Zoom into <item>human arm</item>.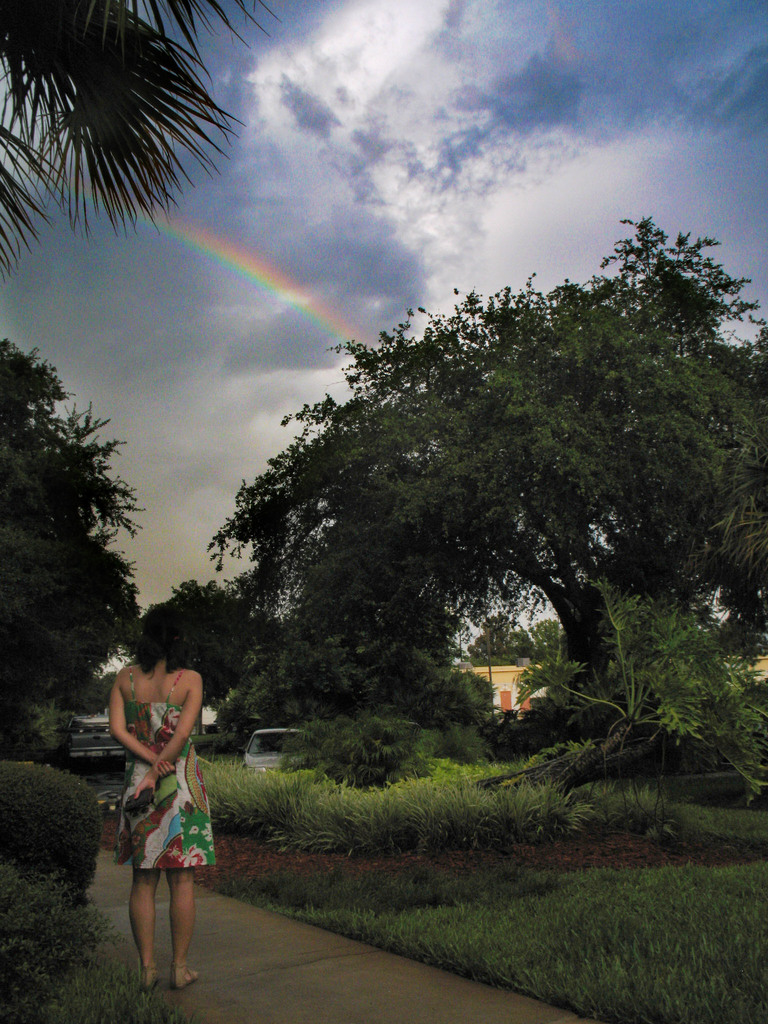
Zoom target: 133 671 200 800.
